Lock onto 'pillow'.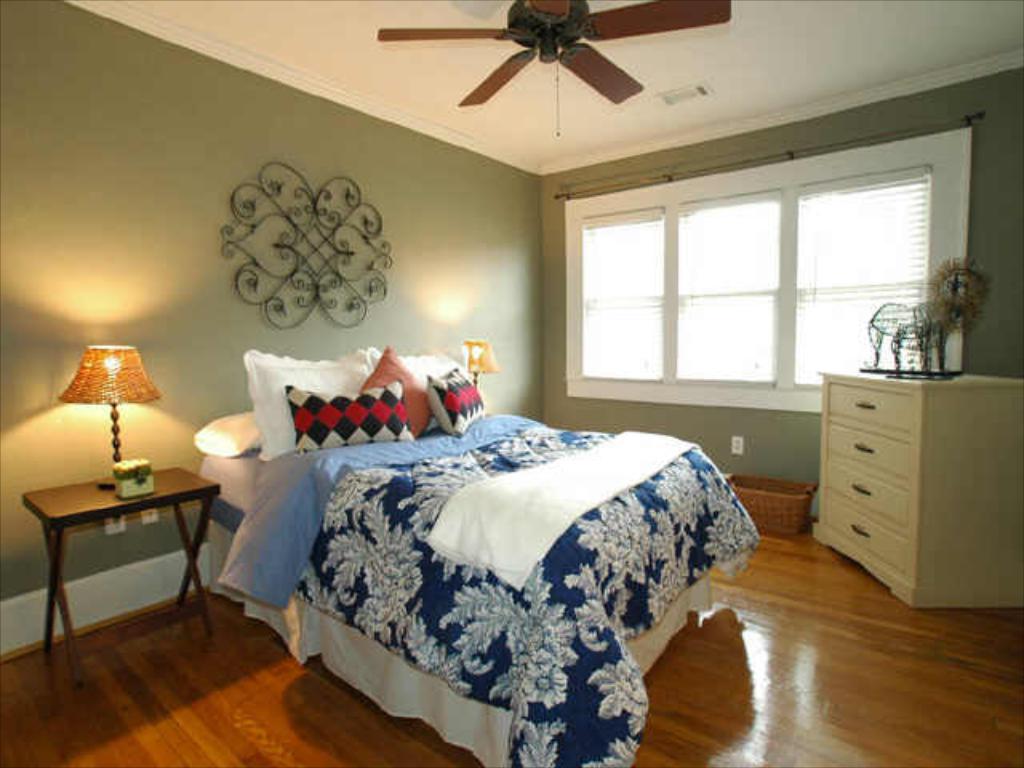
Locked: crop(362, 352, 453, 382).
